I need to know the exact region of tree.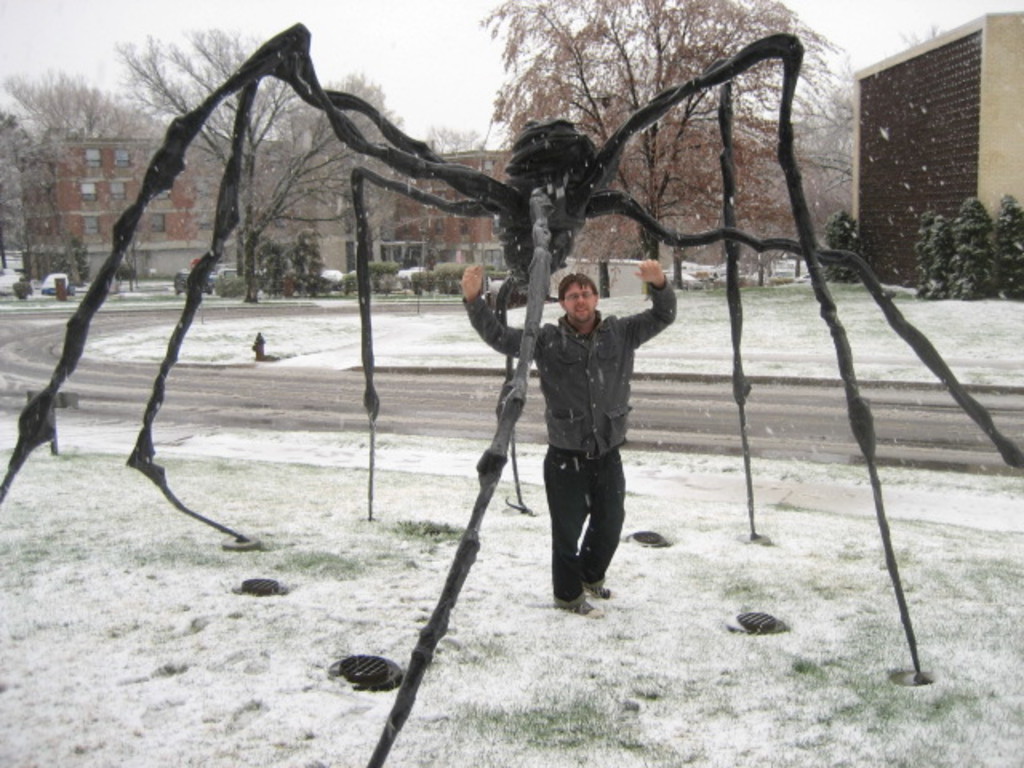
Region: [939, 194, 1002, 302].
